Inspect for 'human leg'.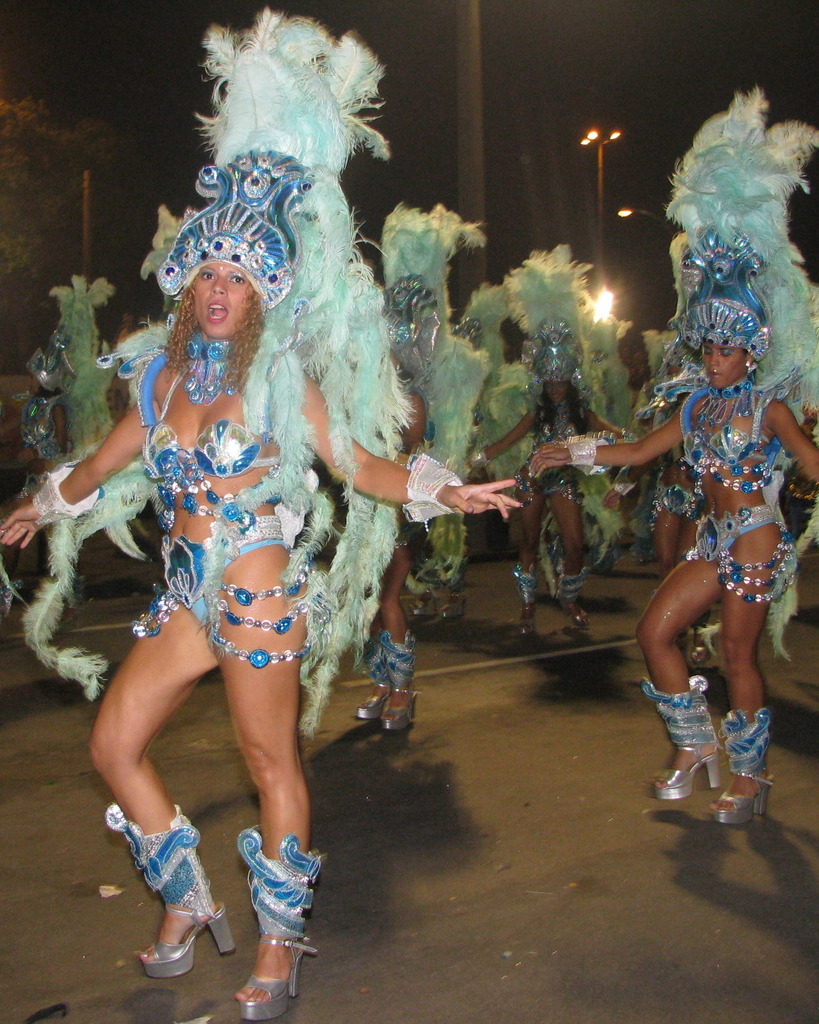
Inspection: rect(519, 491, 547, 627).
